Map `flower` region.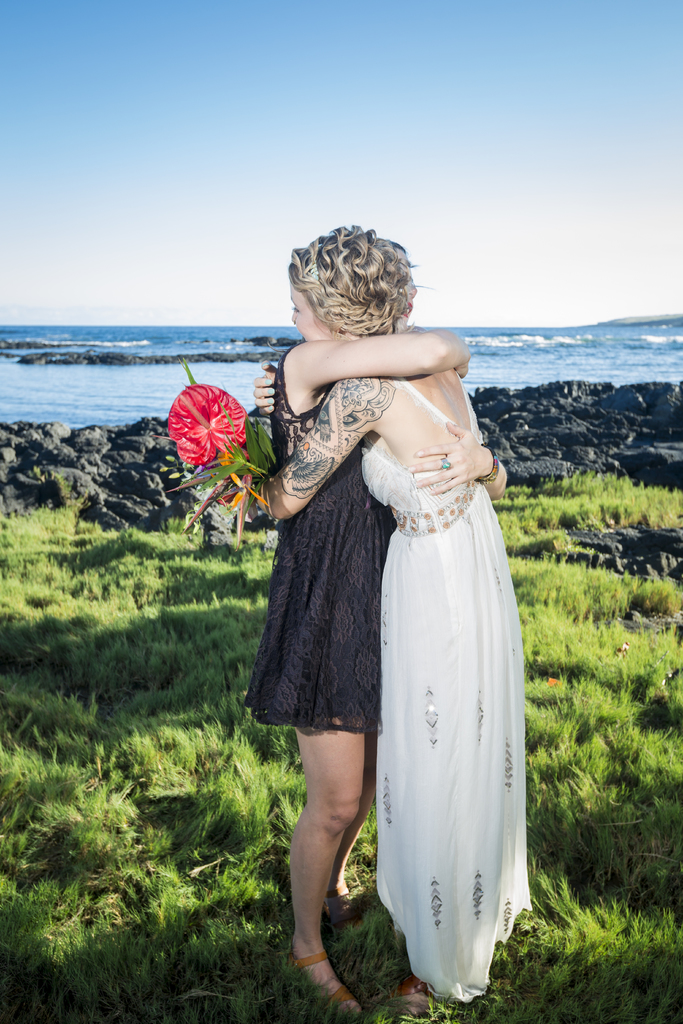
Mapped to 166,380,250,466.
